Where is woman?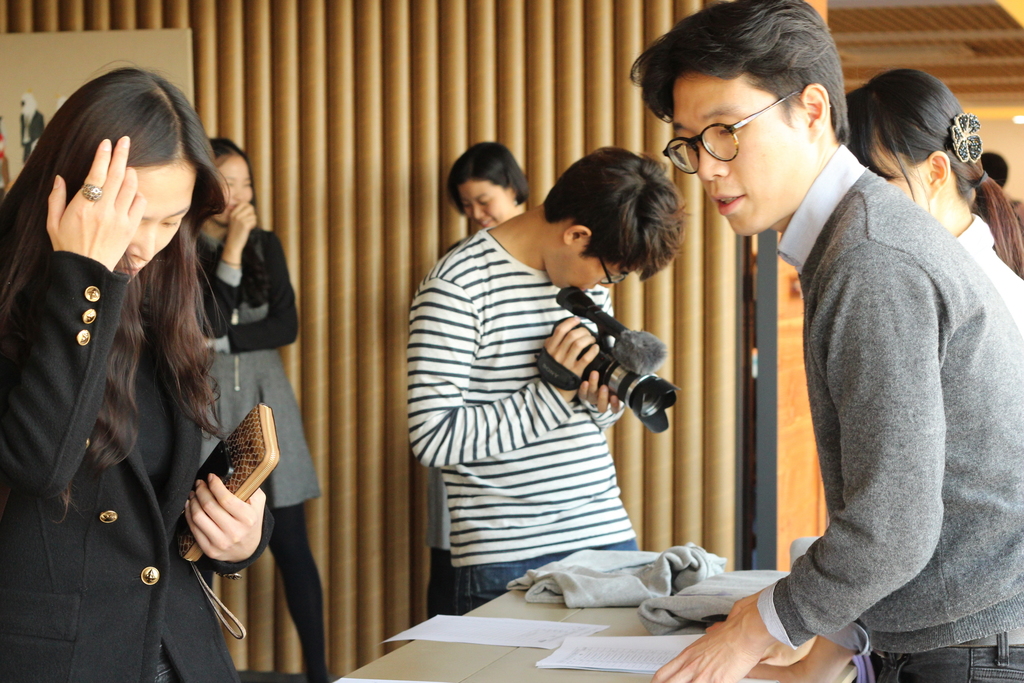
{"left": 0, "top": 27, "right": 250, "bottom": 682}.
